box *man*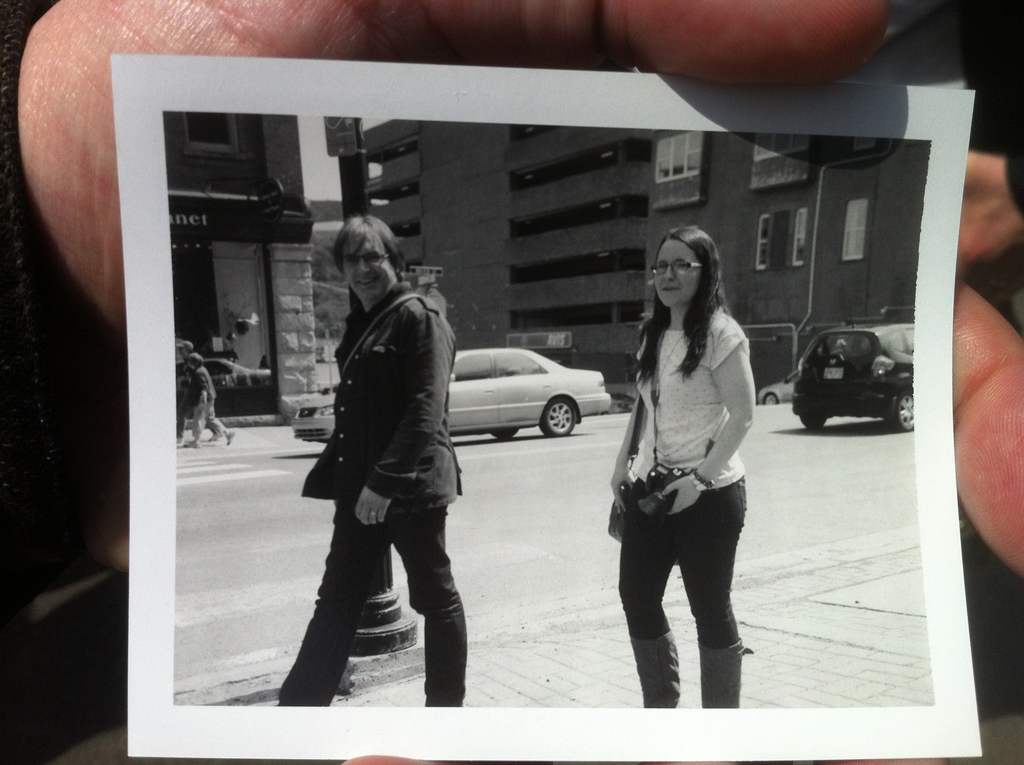
288,207,476,715
